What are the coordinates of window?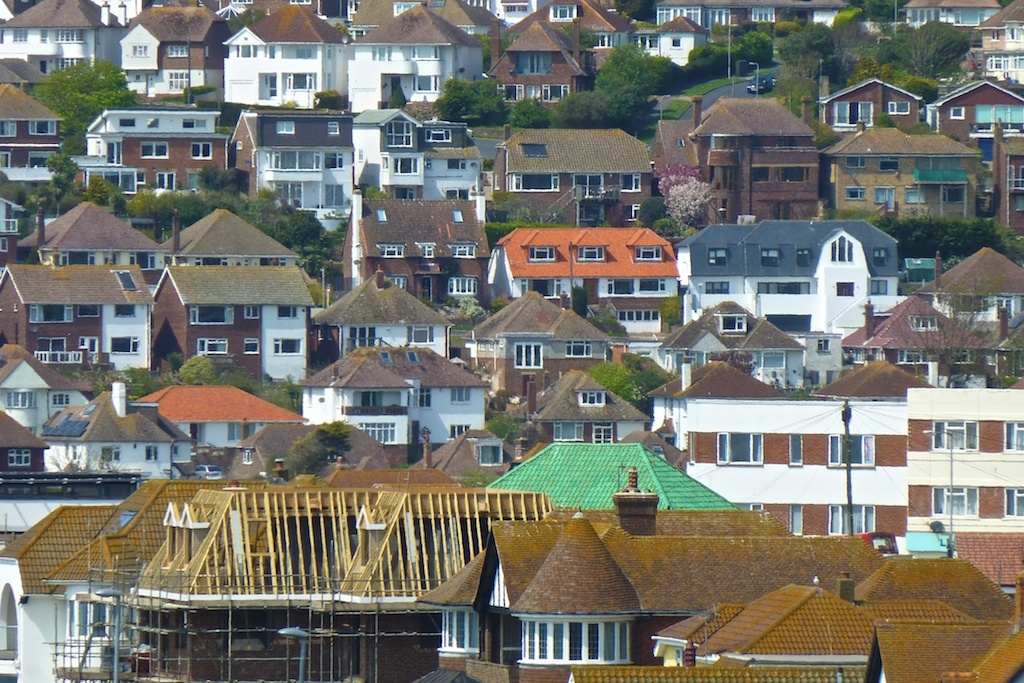
(921,416,987,459).
